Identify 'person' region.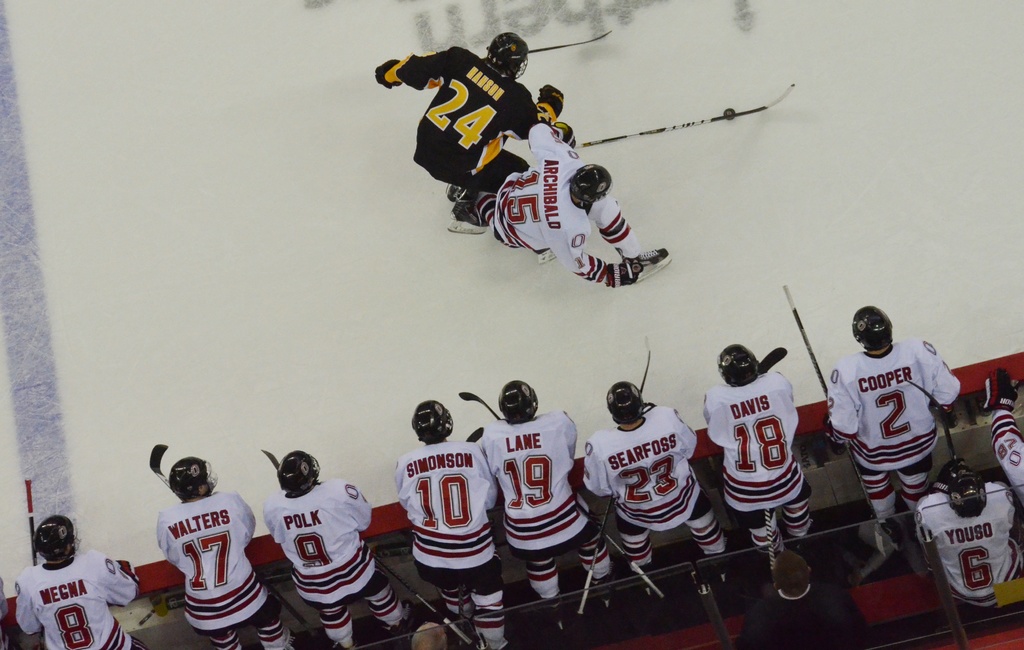
Region: bbox(702, 344, 822, 545).
